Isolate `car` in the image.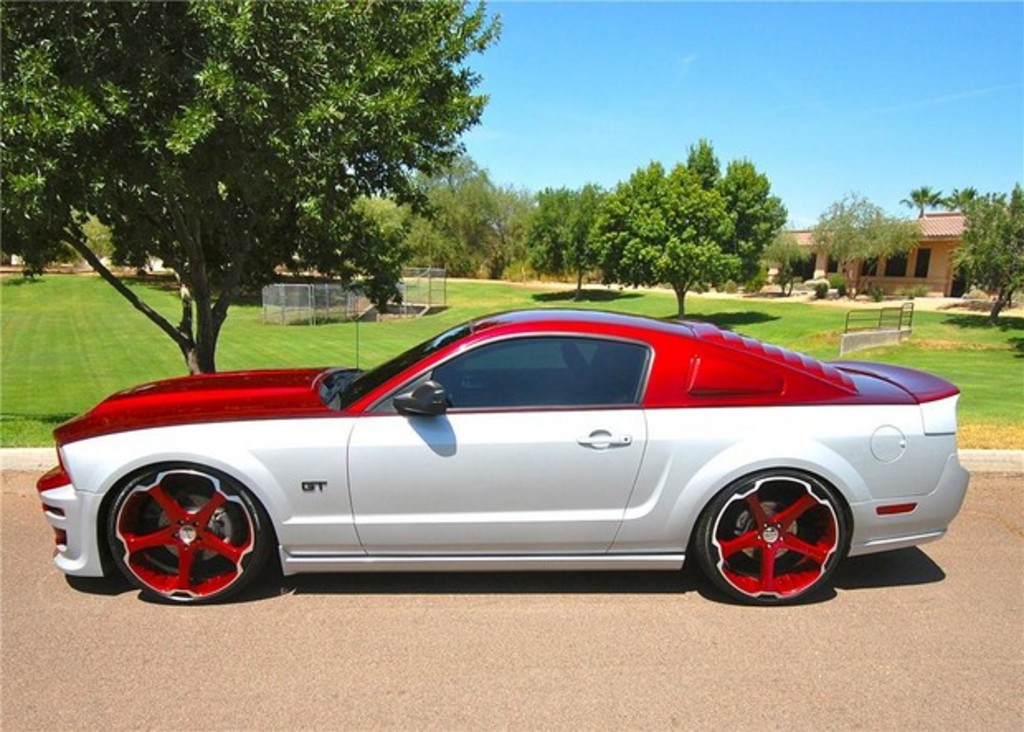
Isolated region: 36, 273, 969, 606.
